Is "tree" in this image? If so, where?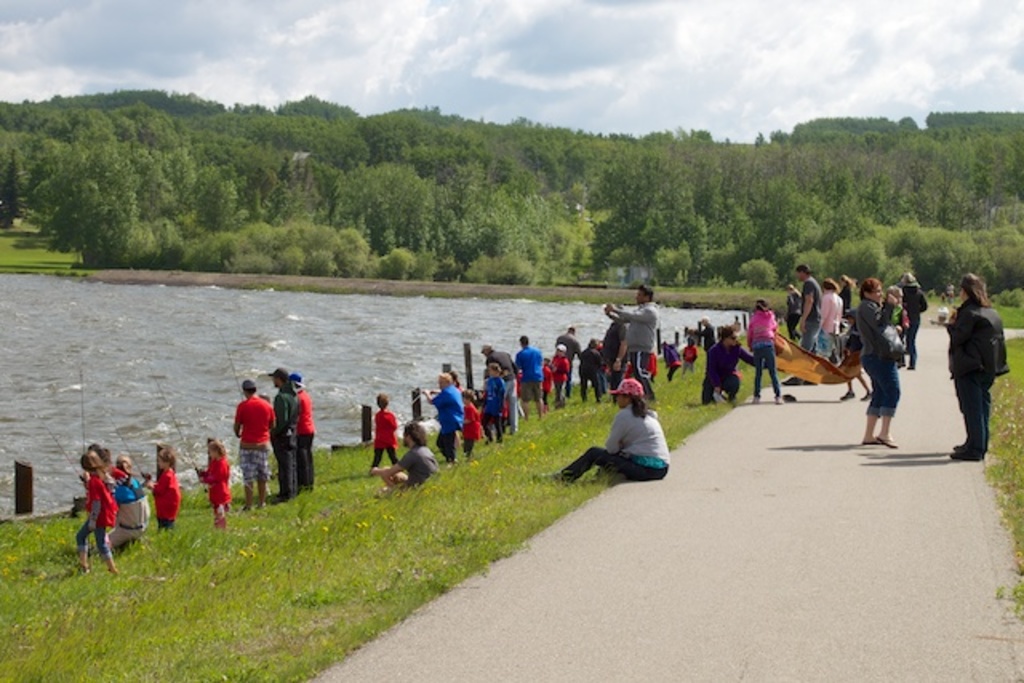
Yes, at bbox(30, 109, 138, 275).
